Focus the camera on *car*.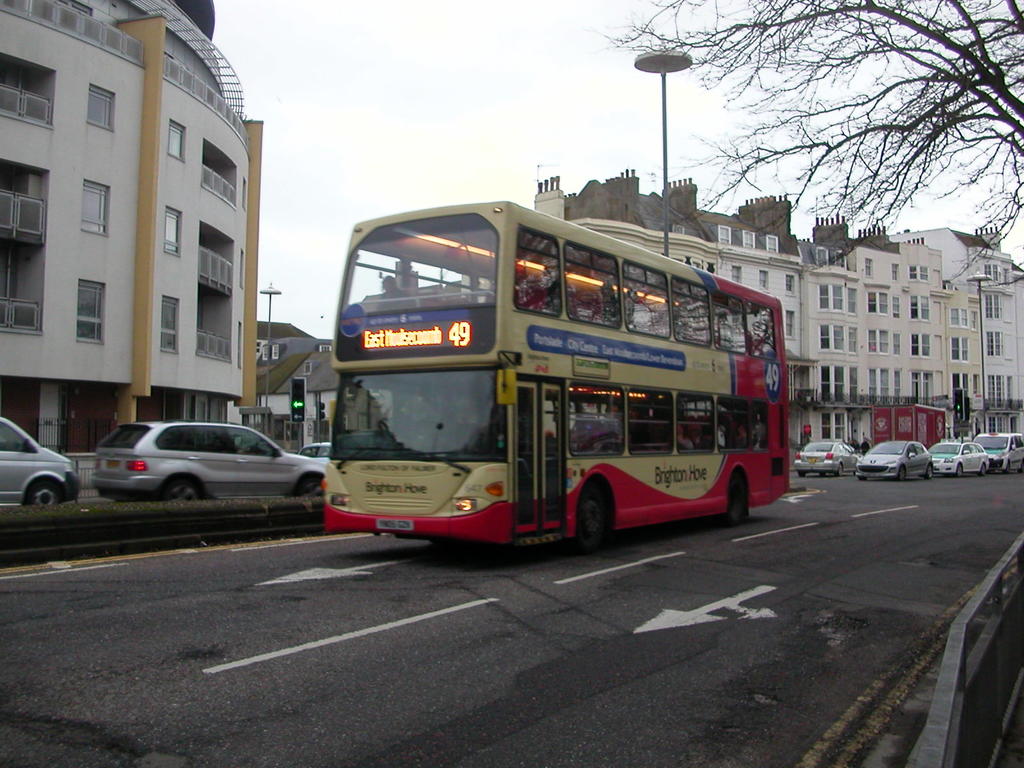
Focus region: 84, 419, 338, 524.
